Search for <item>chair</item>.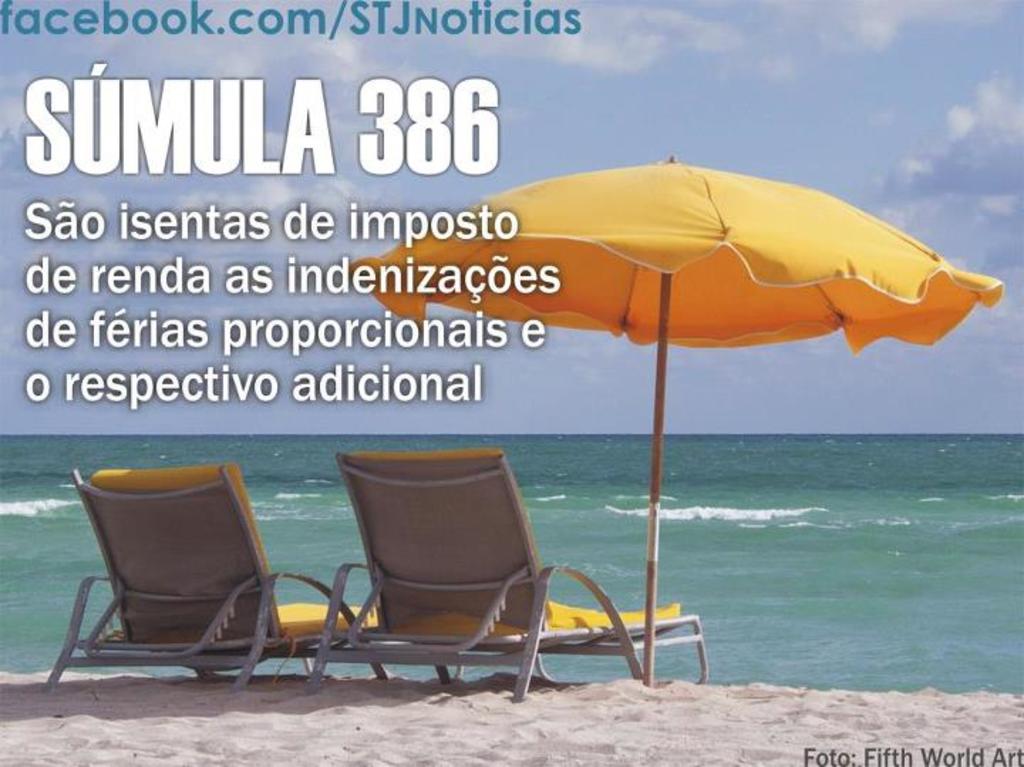
Found at detection(43, 462, 391, 692).
